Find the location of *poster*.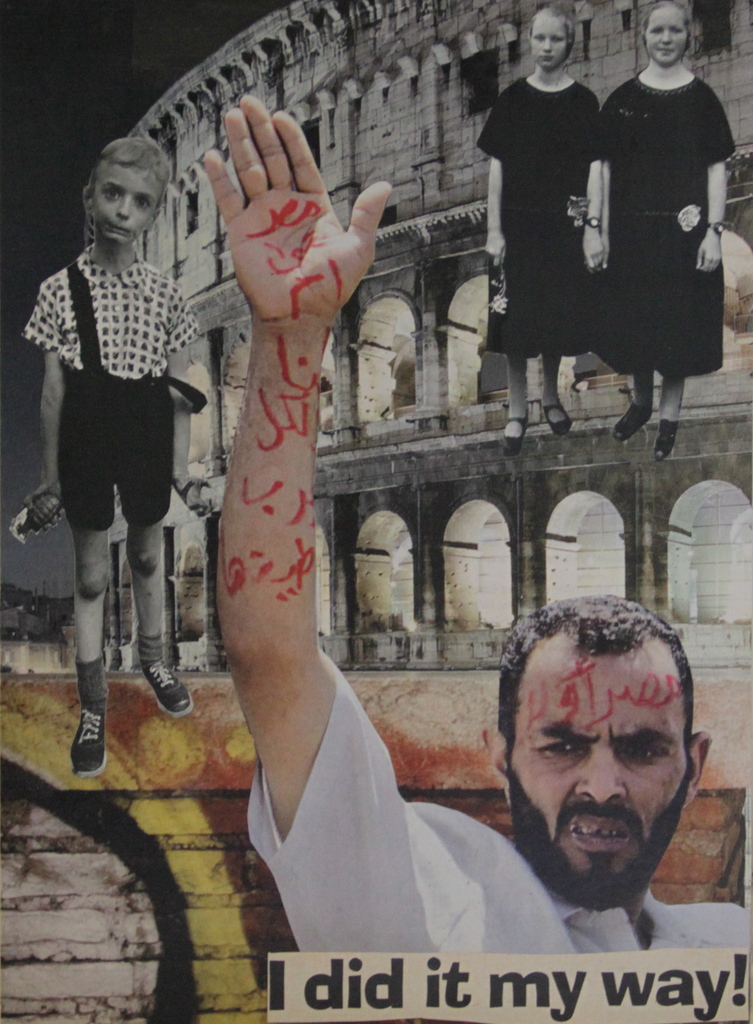
Location: bbox=[0, 0, 752, 1020].
